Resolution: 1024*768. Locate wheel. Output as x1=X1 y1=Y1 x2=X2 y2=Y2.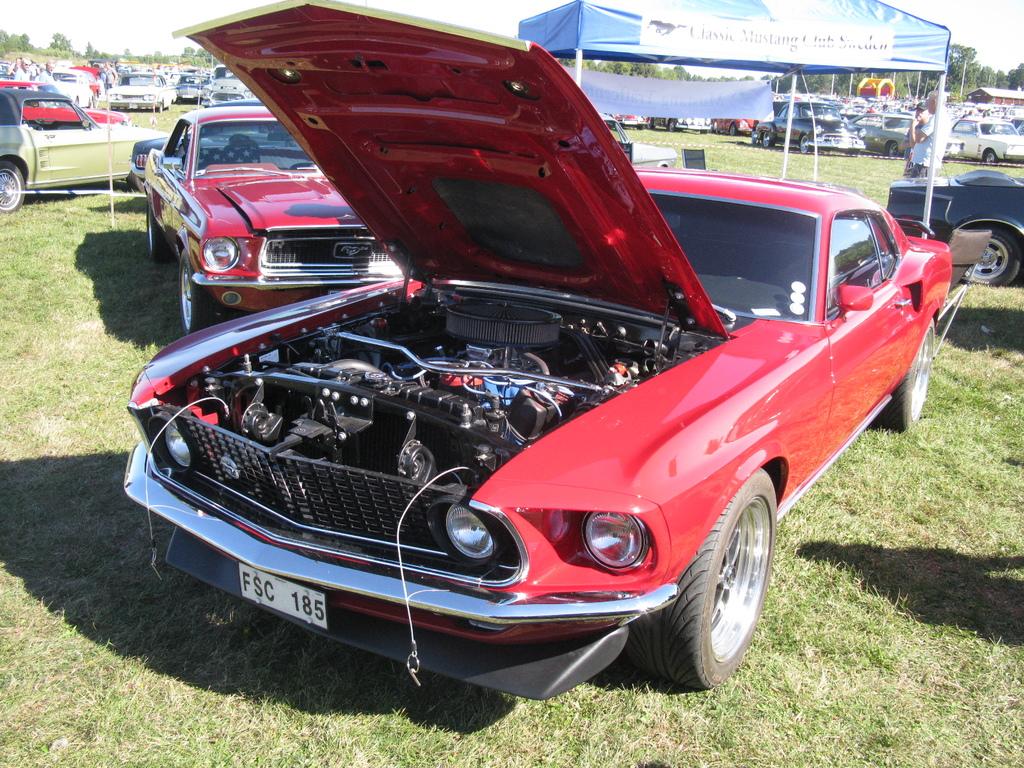
x1=666 y1=120 x2=674 y2=132.
